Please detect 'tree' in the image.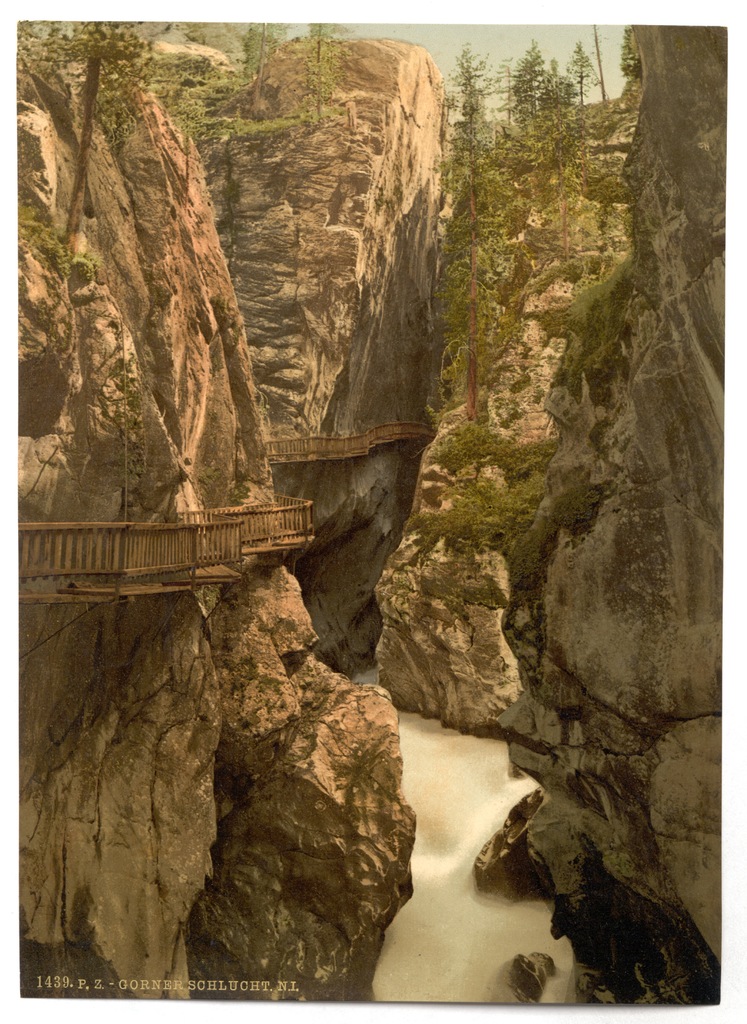
(left=236, top=22, right=287, bottom=79).
